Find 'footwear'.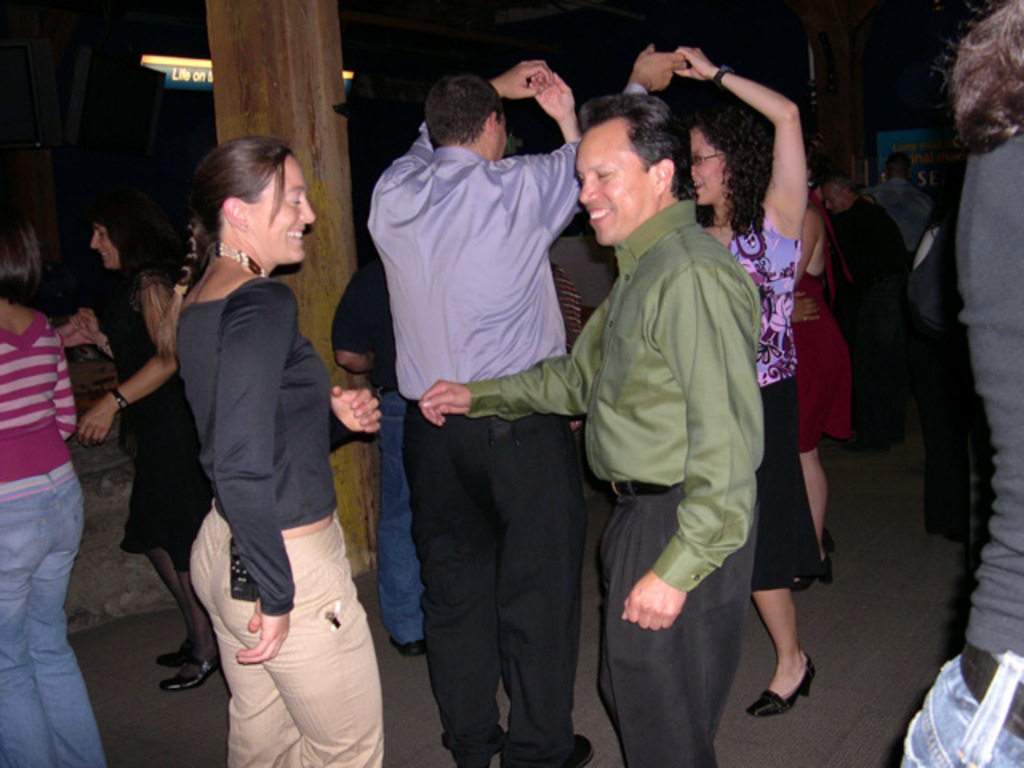
[448,725,501,766].
